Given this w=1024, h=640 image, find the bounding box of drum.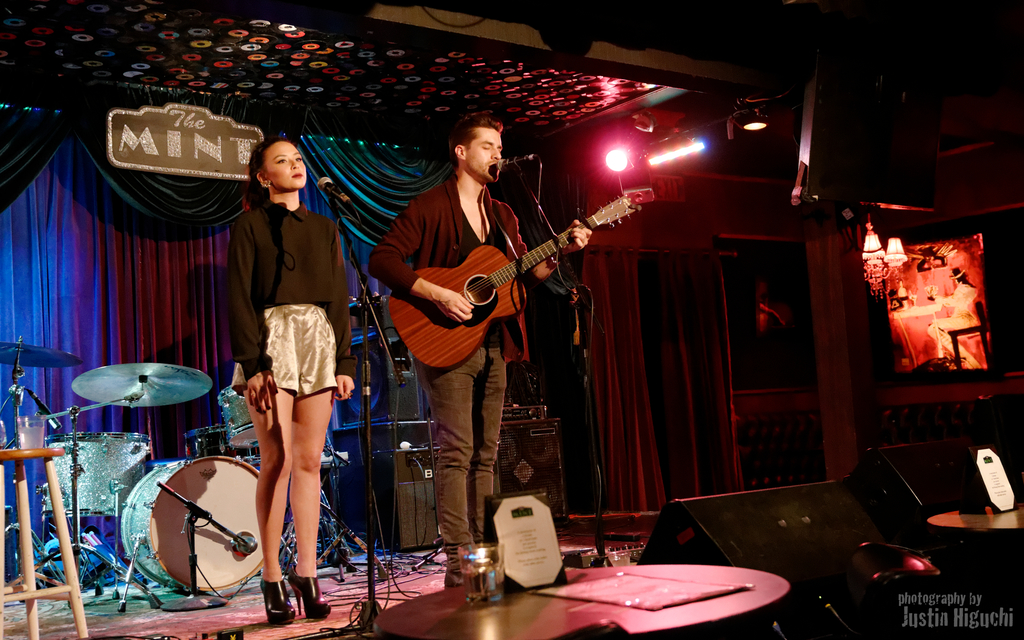
[x1=219, y1=383, x2=257, y2=445].
